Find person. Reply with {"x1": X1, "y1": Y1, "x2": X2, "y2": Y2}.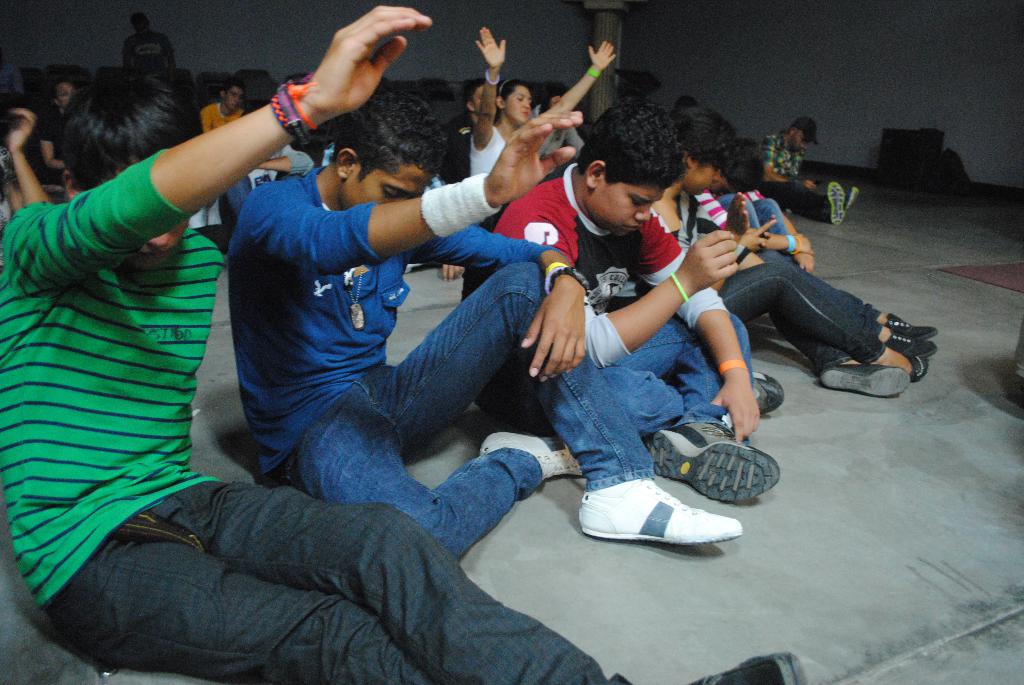
{"x1": 0, "y1": 8, "x2": 630, "y2": 684}.
